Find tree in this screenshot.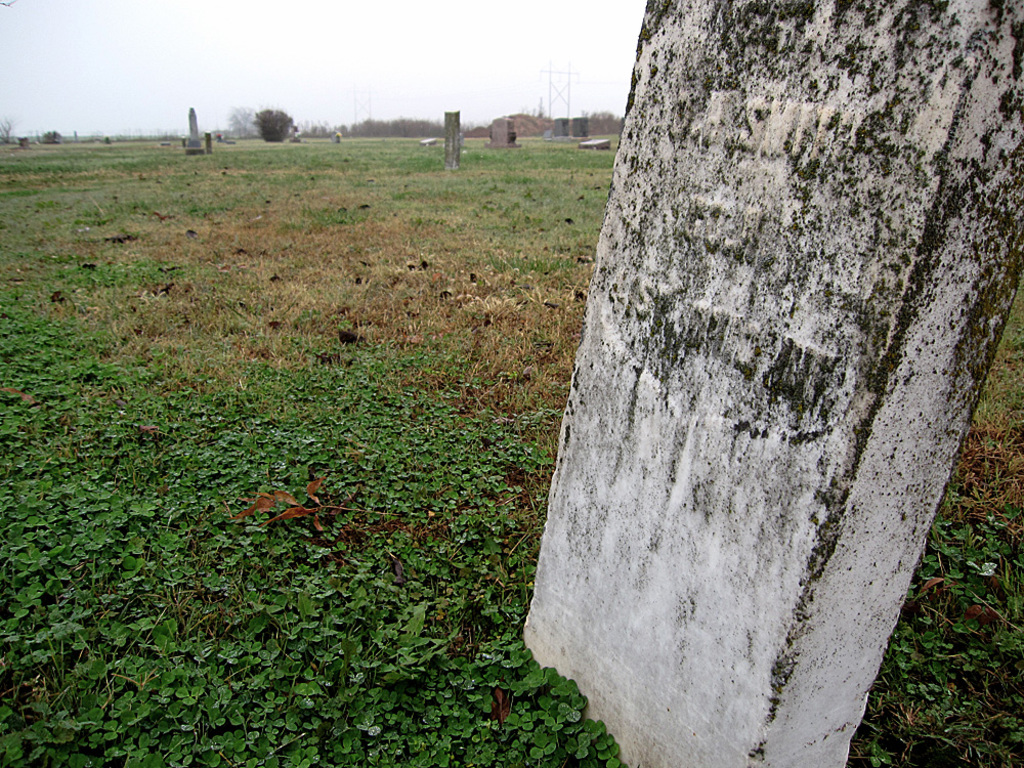
The bounding box for tree is [43, 120, 68, 142].
